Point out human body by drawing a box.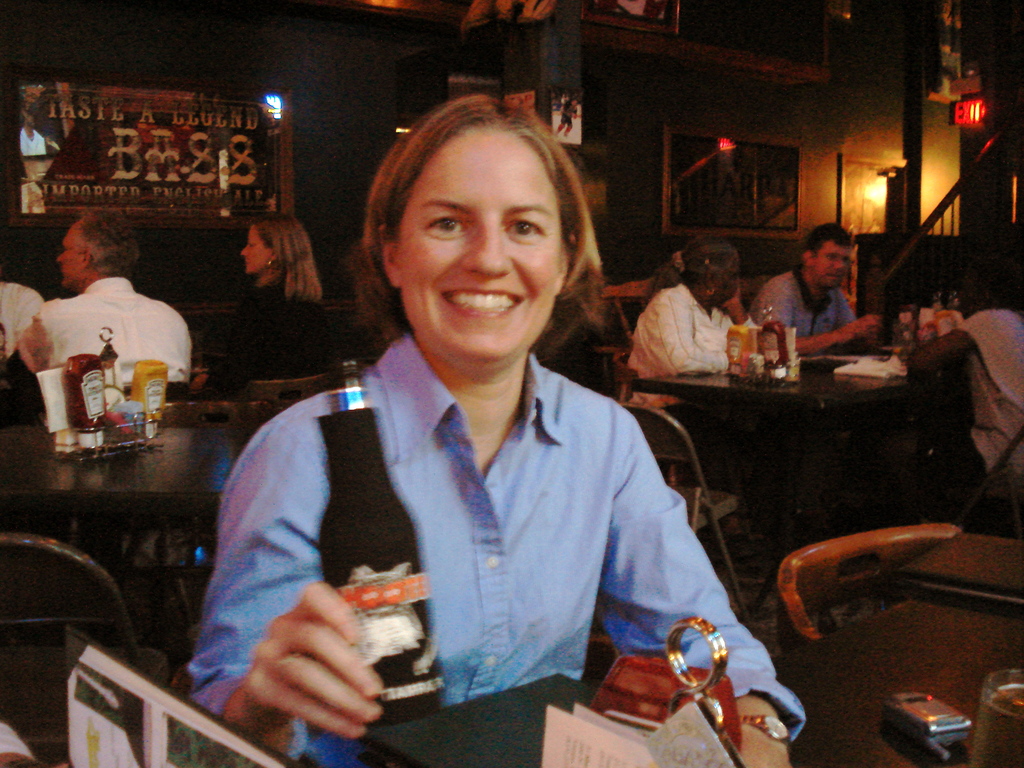
(201, 284, 334, 397).
